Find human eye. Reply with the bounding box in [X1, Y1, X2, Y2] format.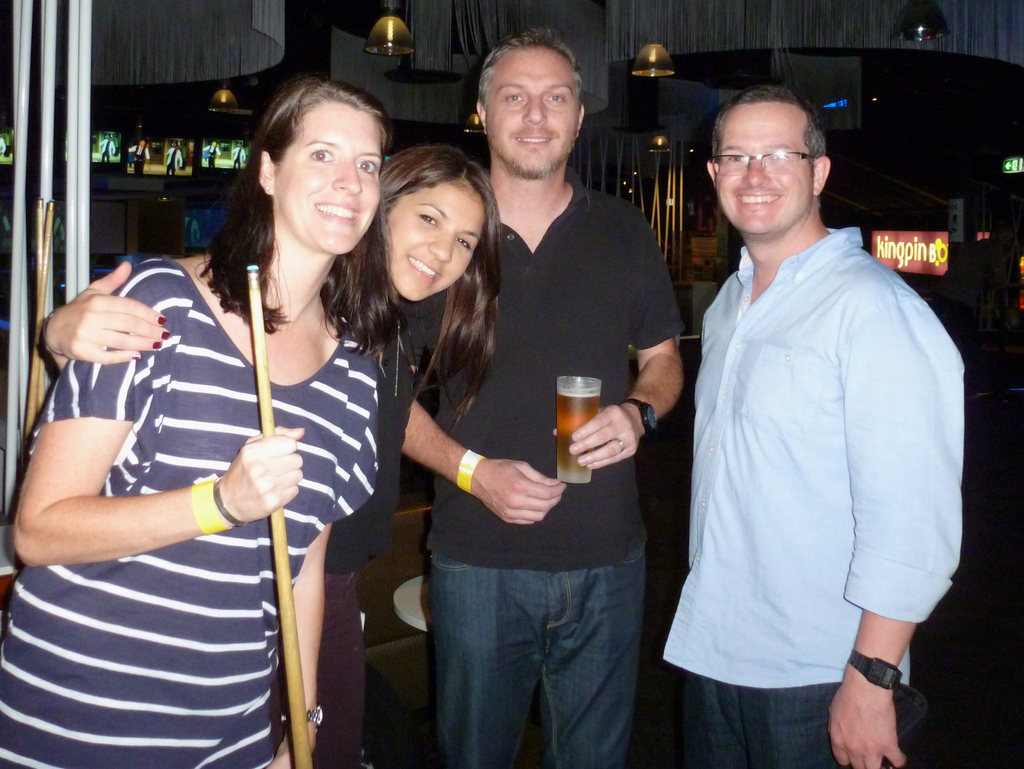
[545, 92, 566, 104].
